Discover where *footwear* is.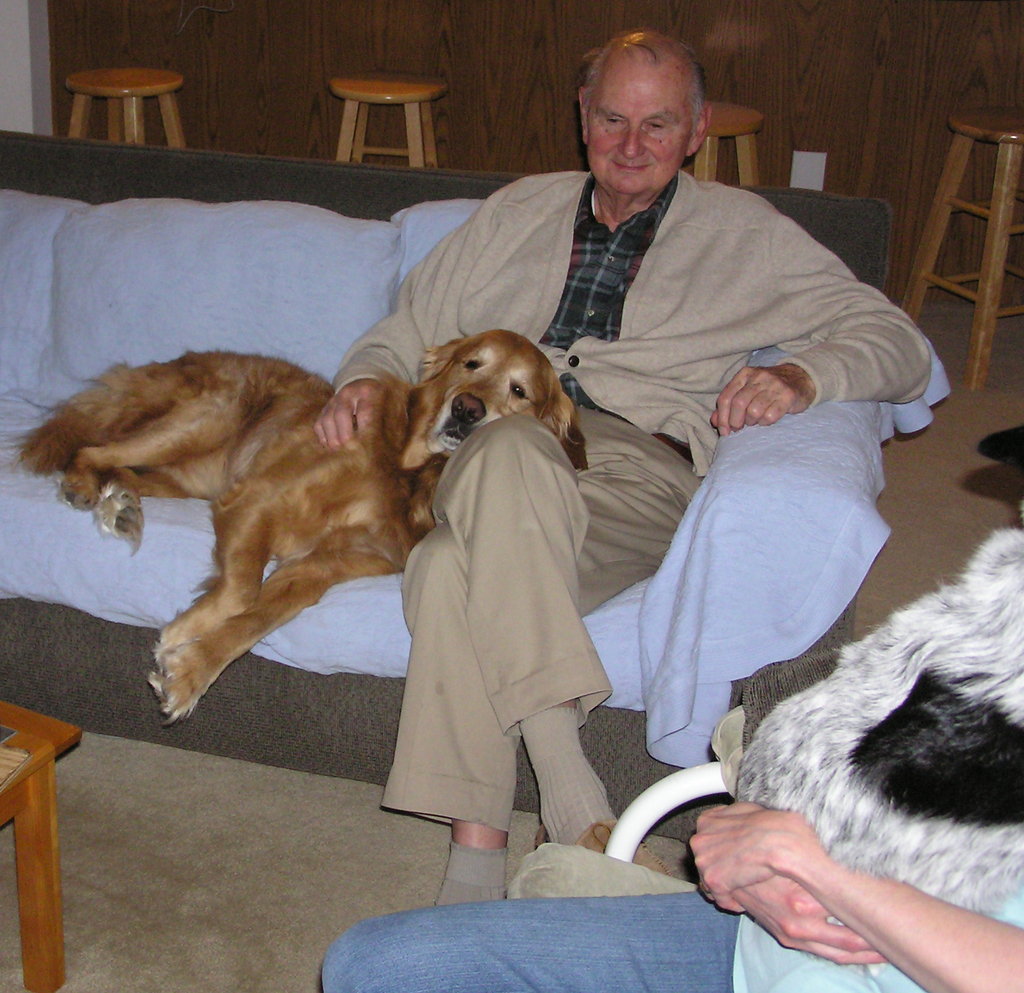
Discovered at region(572, 823, 680, 880).
